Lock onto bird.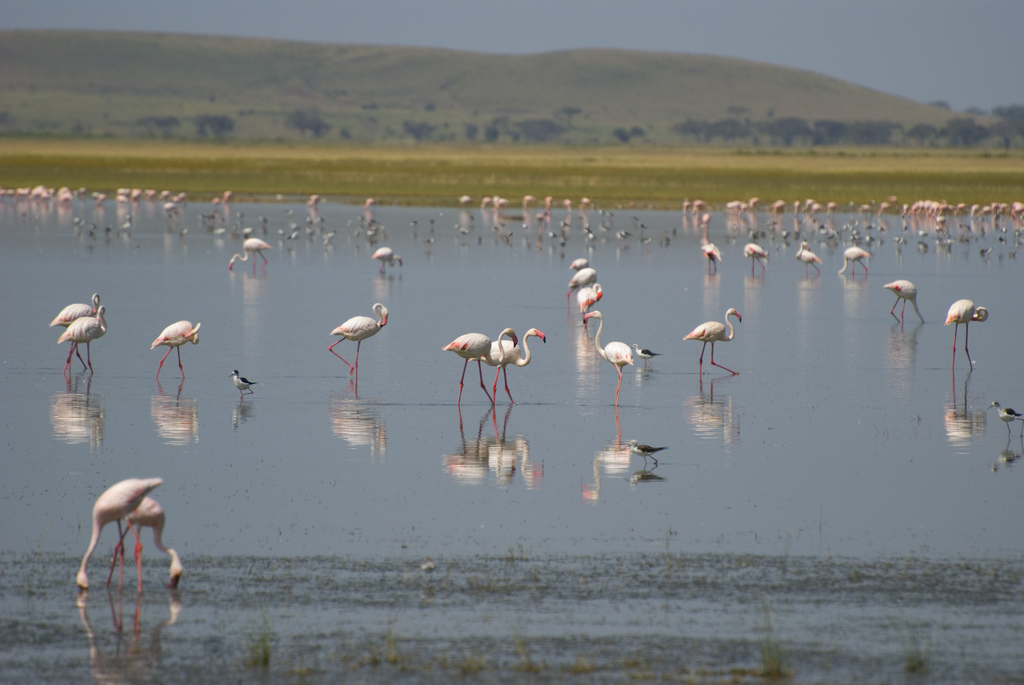
Locked: box=[739, 246, 772, 276].
